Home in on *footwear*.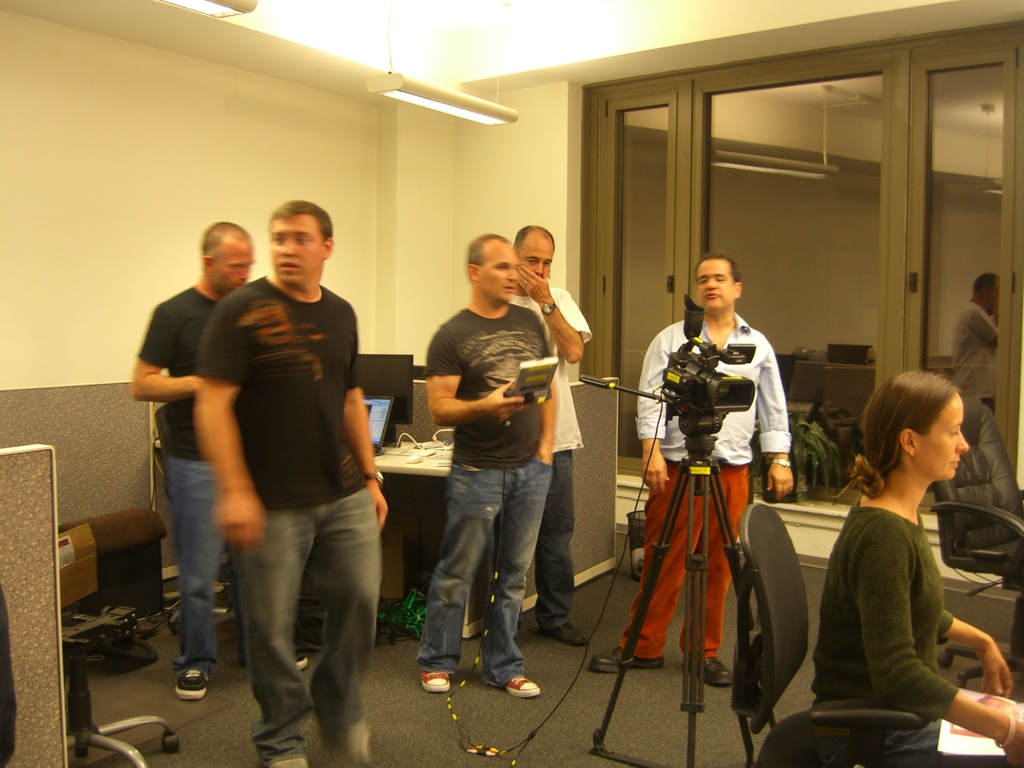
Homed in at <bbox>290, 651, 314, 667</bbox>.
